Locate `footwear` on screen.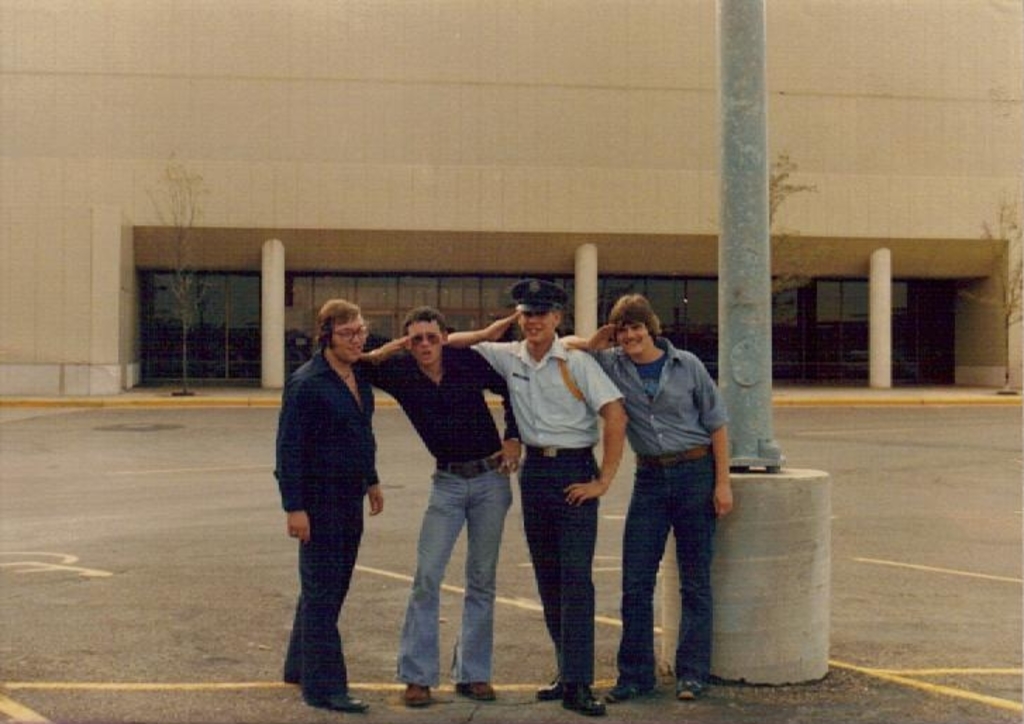
On screen at detection(456, 680, 497, 701).
